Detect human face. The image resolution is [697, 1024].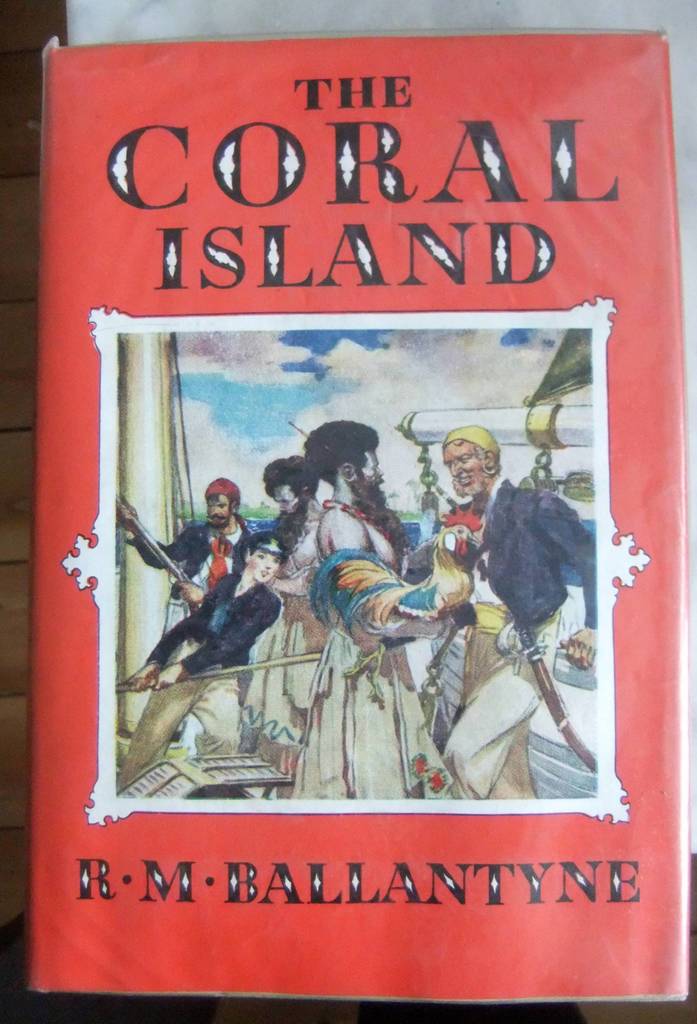
<box>254,543,287,577</box>.
